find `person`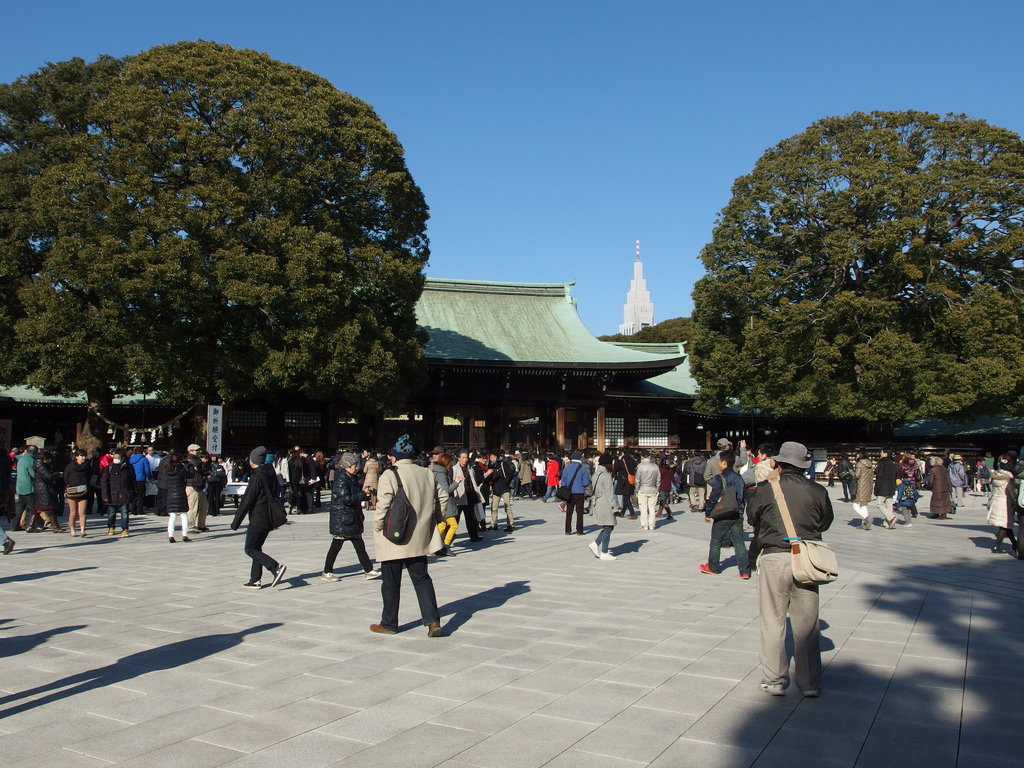
select_region(534, 452, 550, 497)
